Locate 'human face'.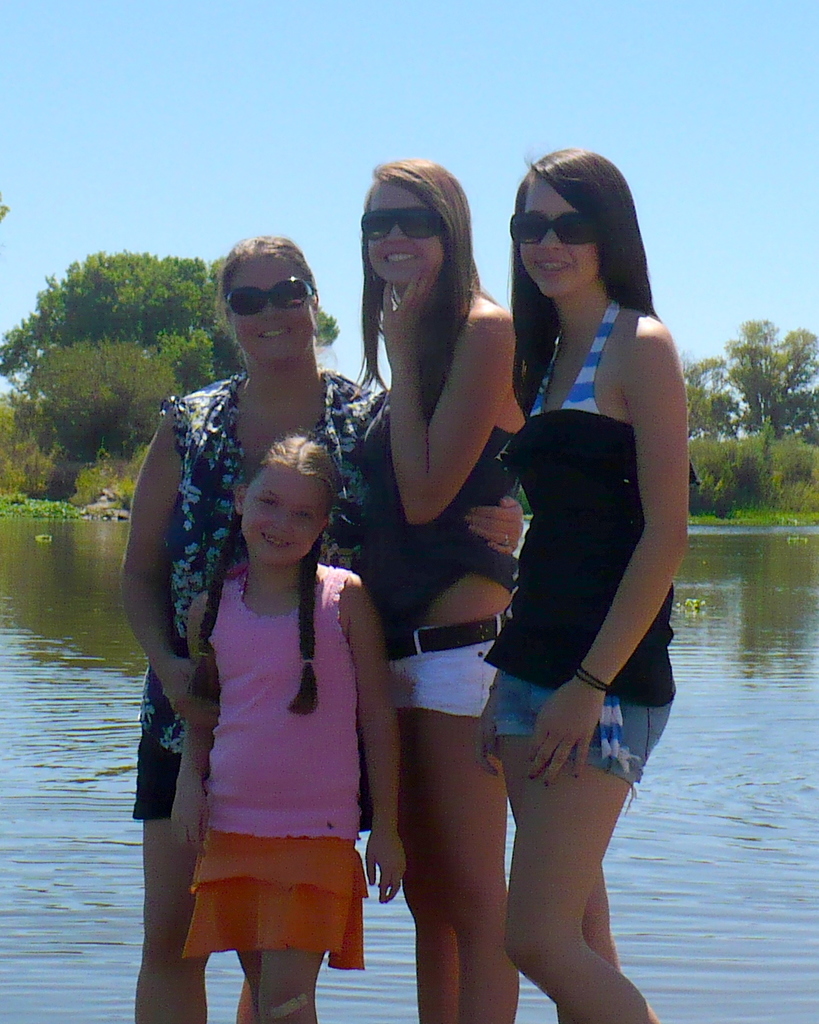
Bounding box: 242, 469, 322, 568.
